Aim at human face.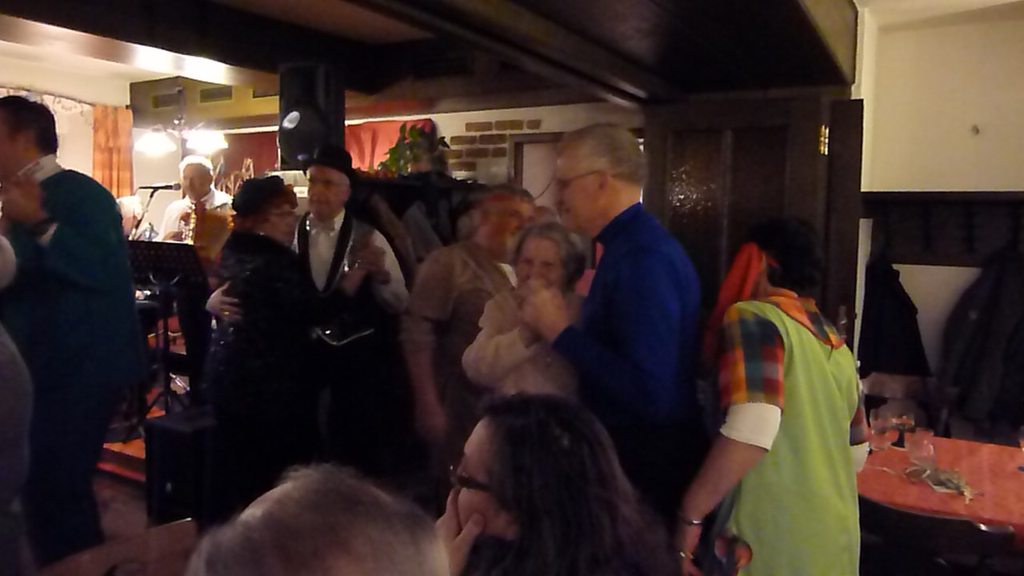
Aimed at select_region(514, 238, 560, 286).
